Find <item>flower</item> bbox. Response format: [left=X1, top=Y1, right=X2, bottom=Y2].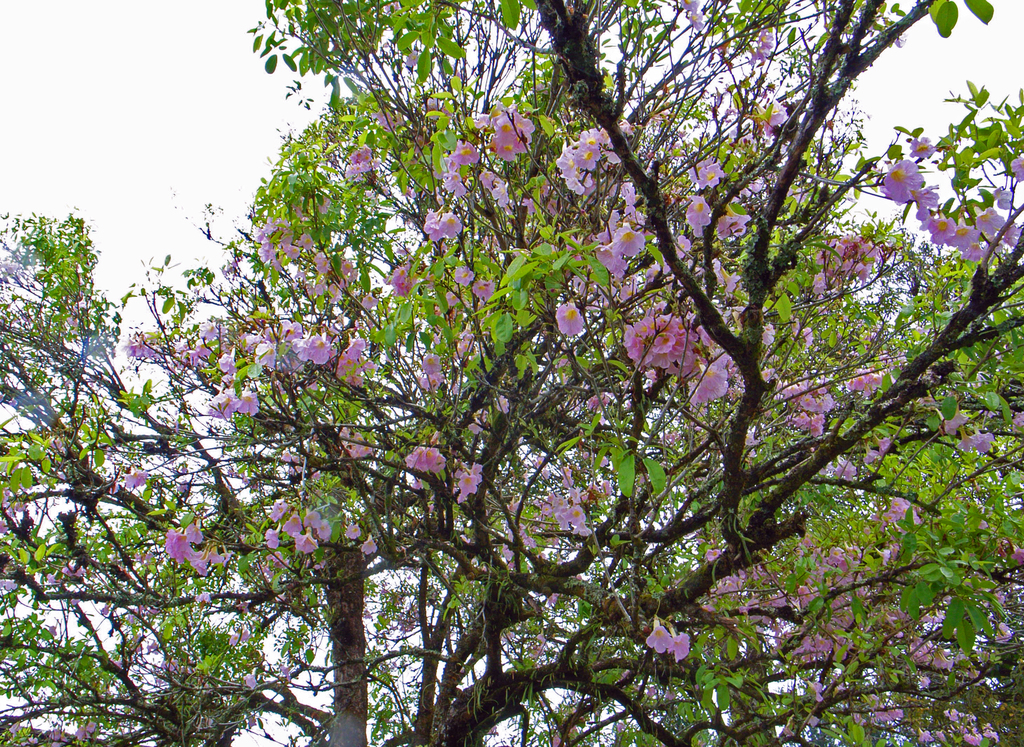
[left=585, top=383, right=618, bottom=412].
